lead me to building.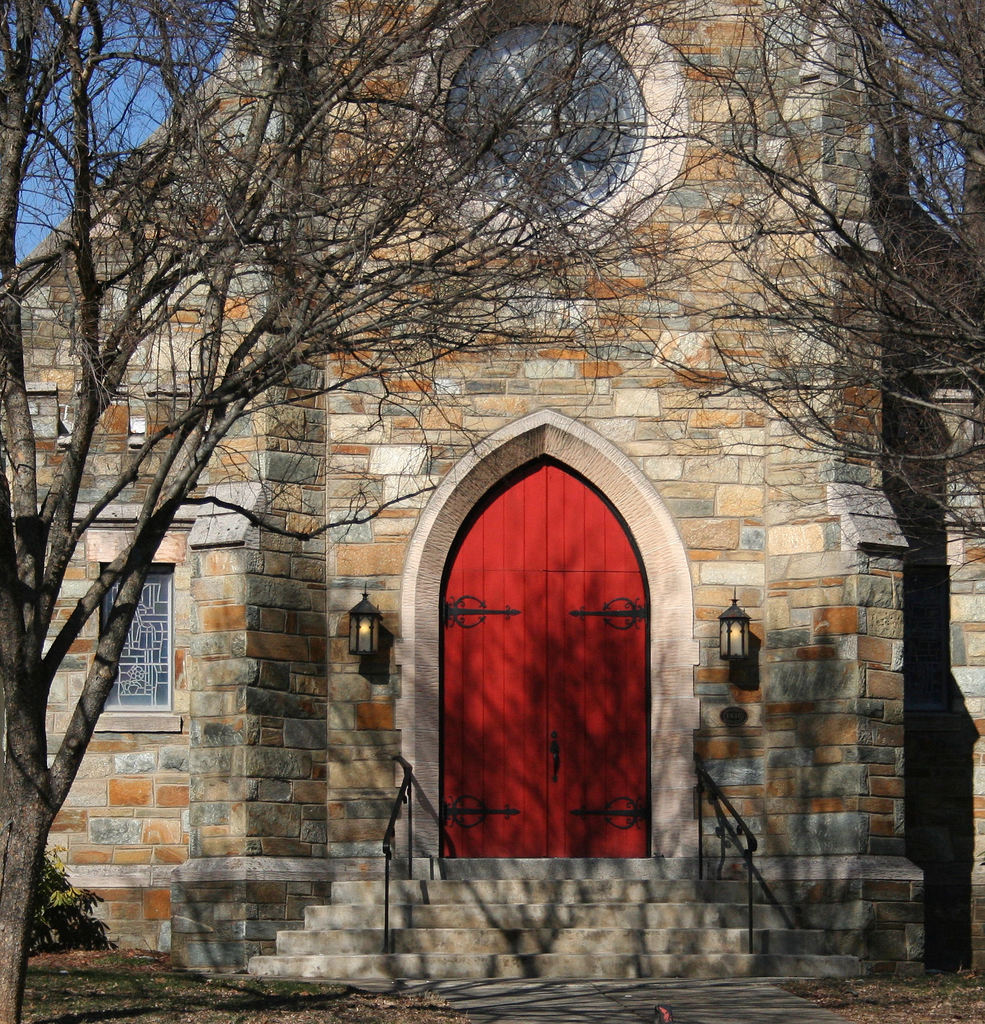
Lead to box(0, 0, 984, 986).
